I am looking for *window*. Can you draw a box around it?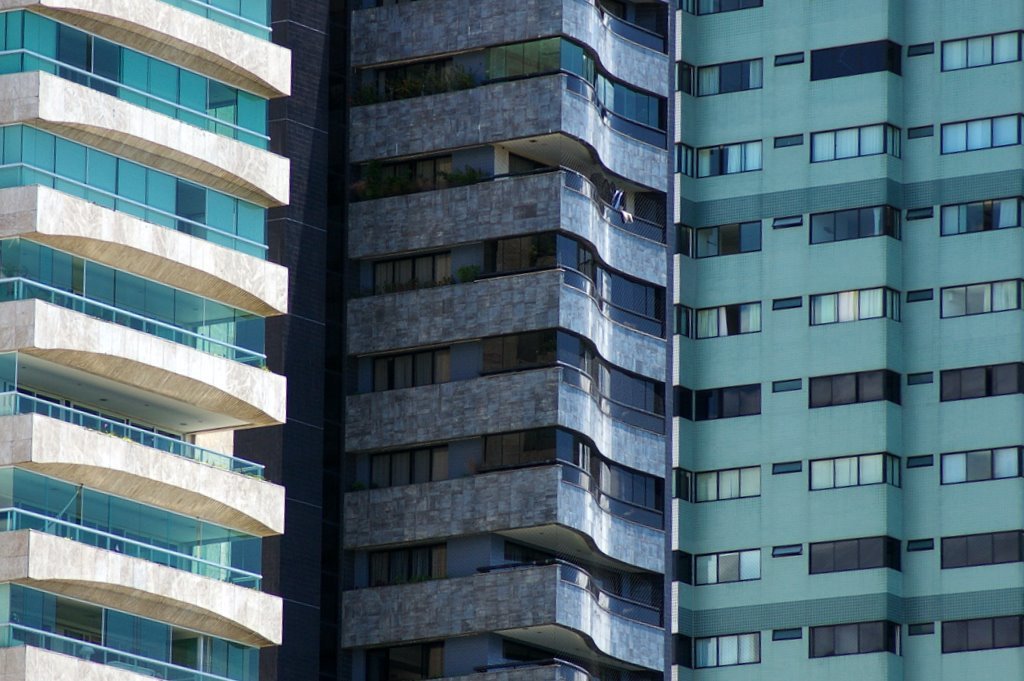
Sure, the bounding box is box=[941, 615, 1022, 658].
